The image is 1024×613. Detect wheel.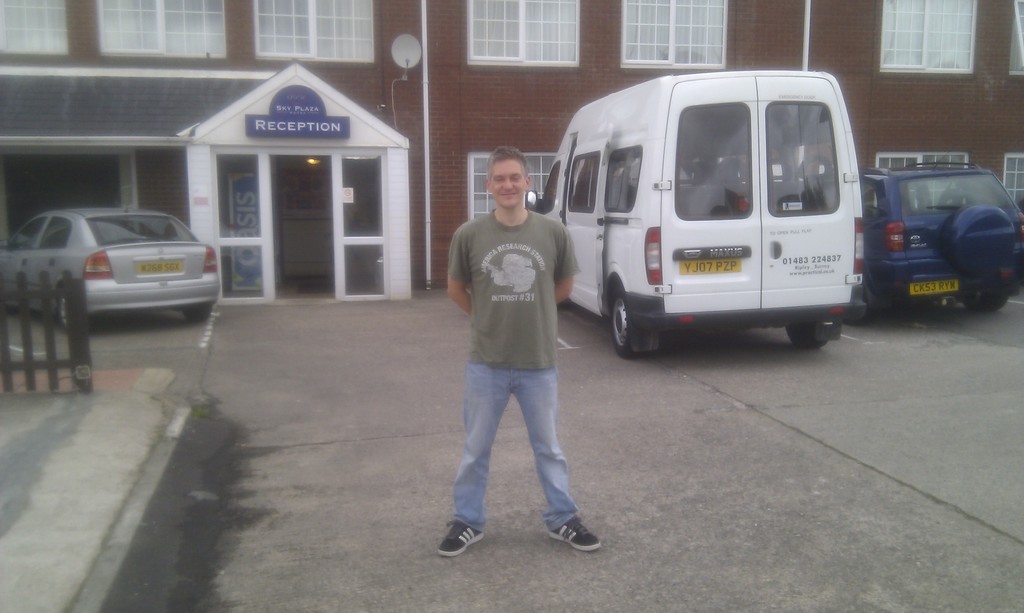
Detection: box(57, 294, 68, 331).
